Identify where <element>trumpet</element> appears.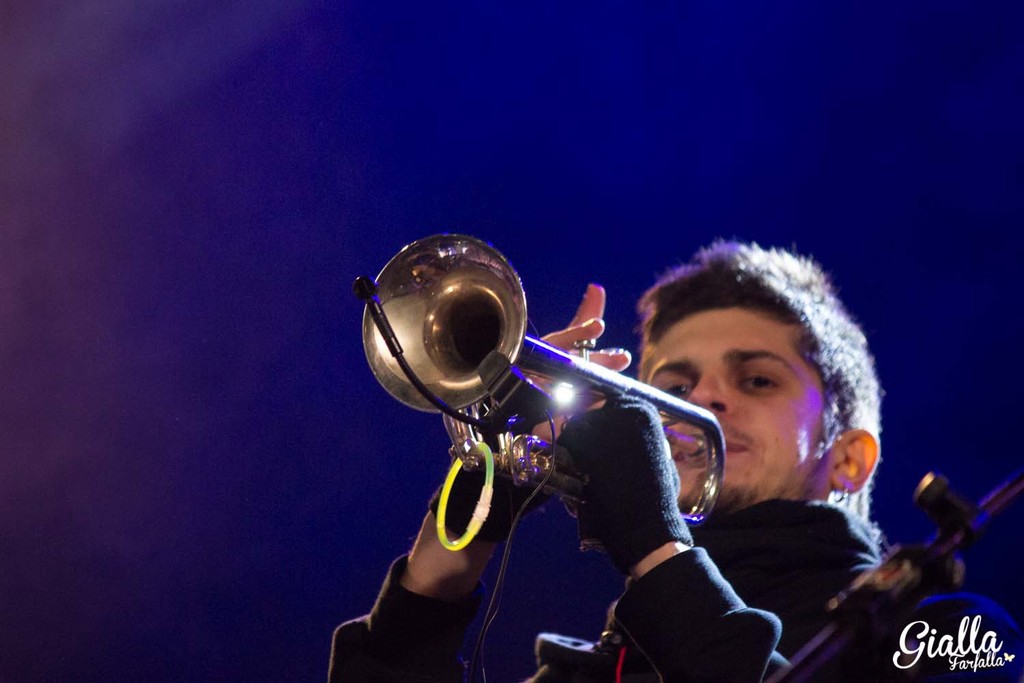
Appears at detection(356, 231, 733, 520).
